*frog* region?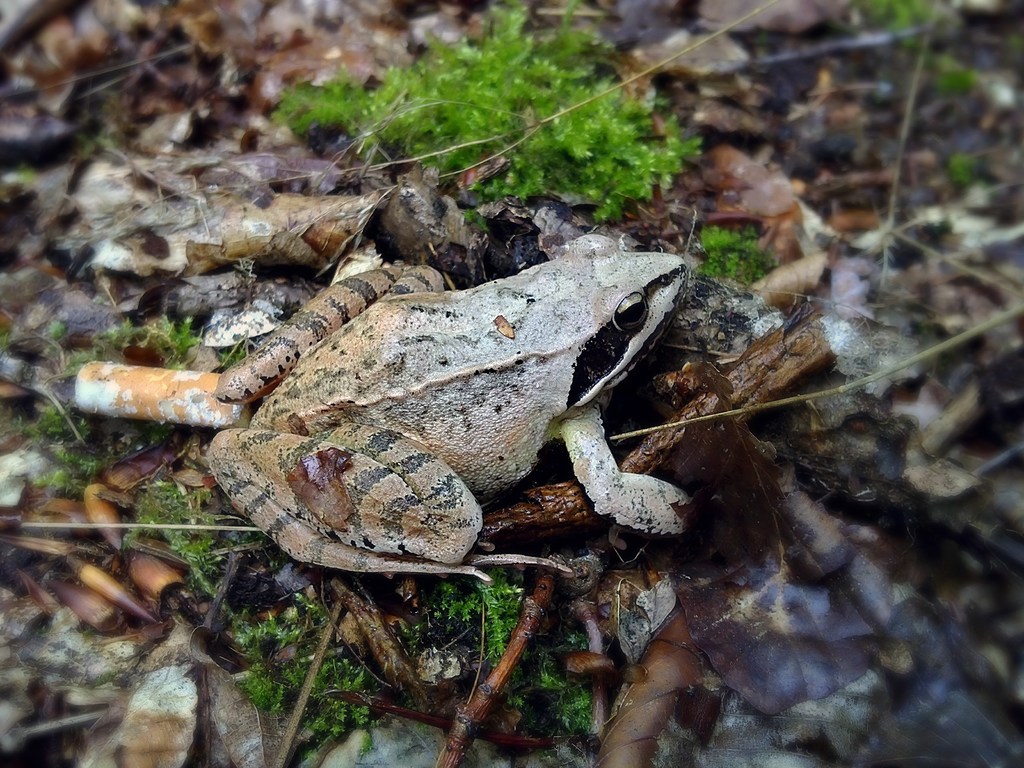
bbox=(207, 267, 695, 586)
